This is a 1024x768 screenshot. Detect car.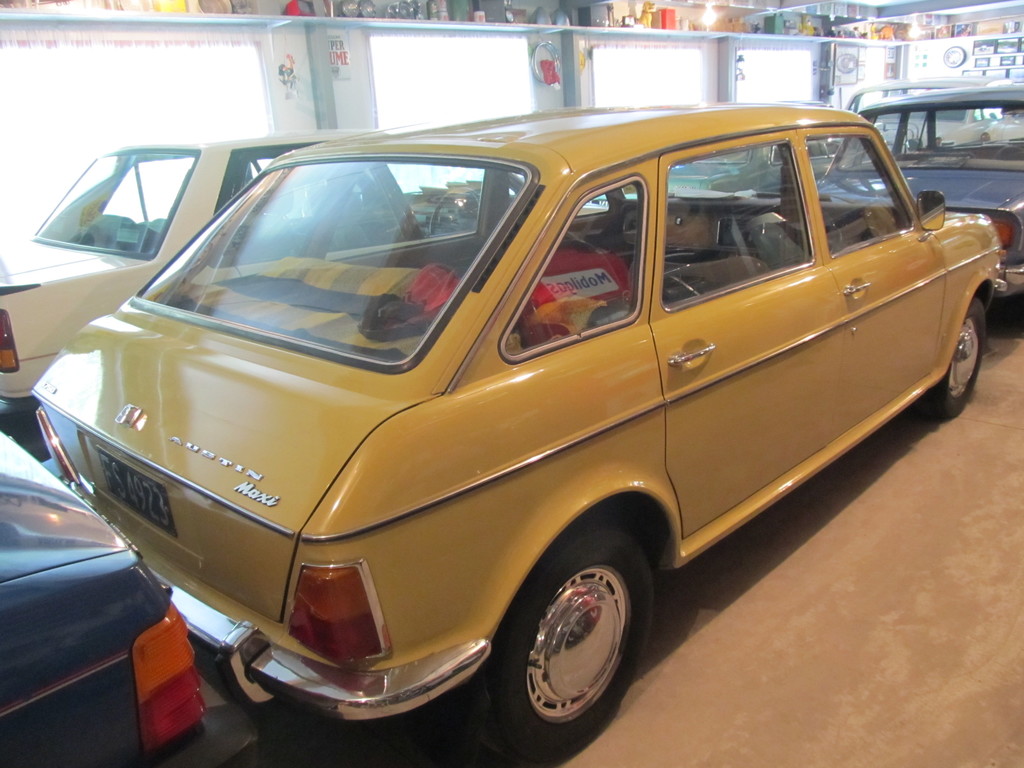
(x1=0, y1=424, x2=204, y2=765).
